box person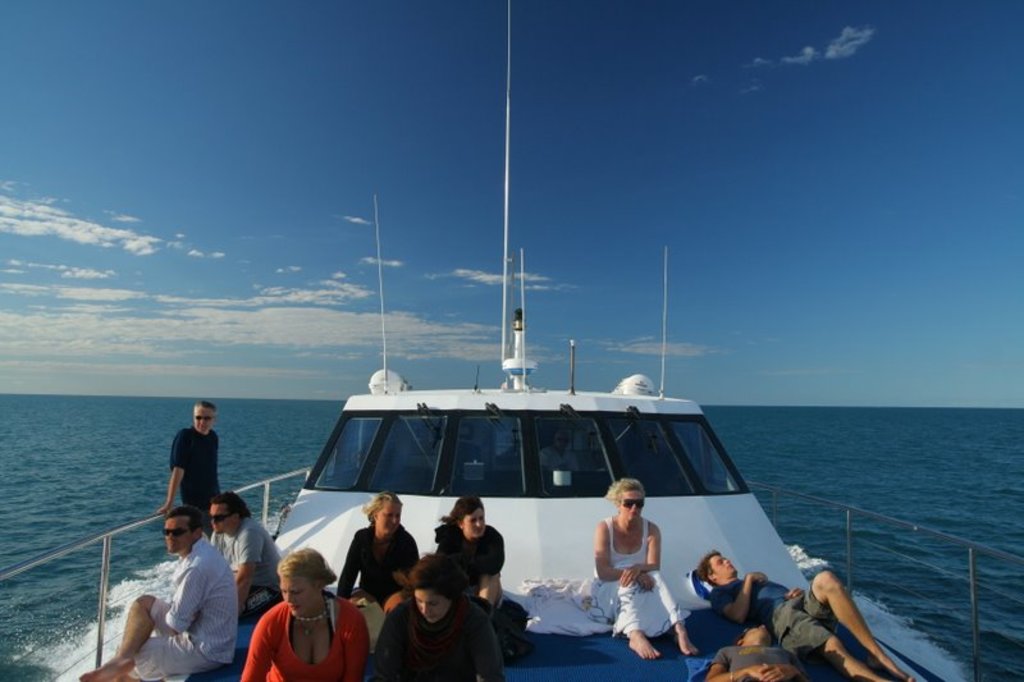
(157,412,219,535)
